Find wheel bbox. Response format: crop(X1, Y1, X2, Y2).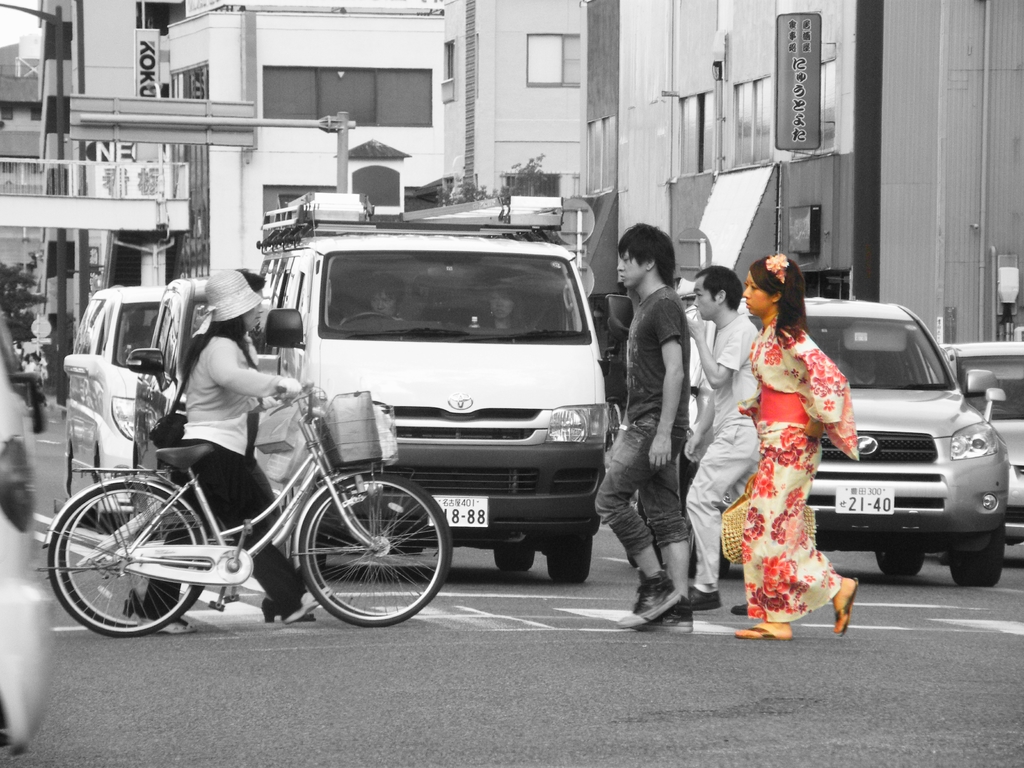
crop(876, 545, 927, 575).
